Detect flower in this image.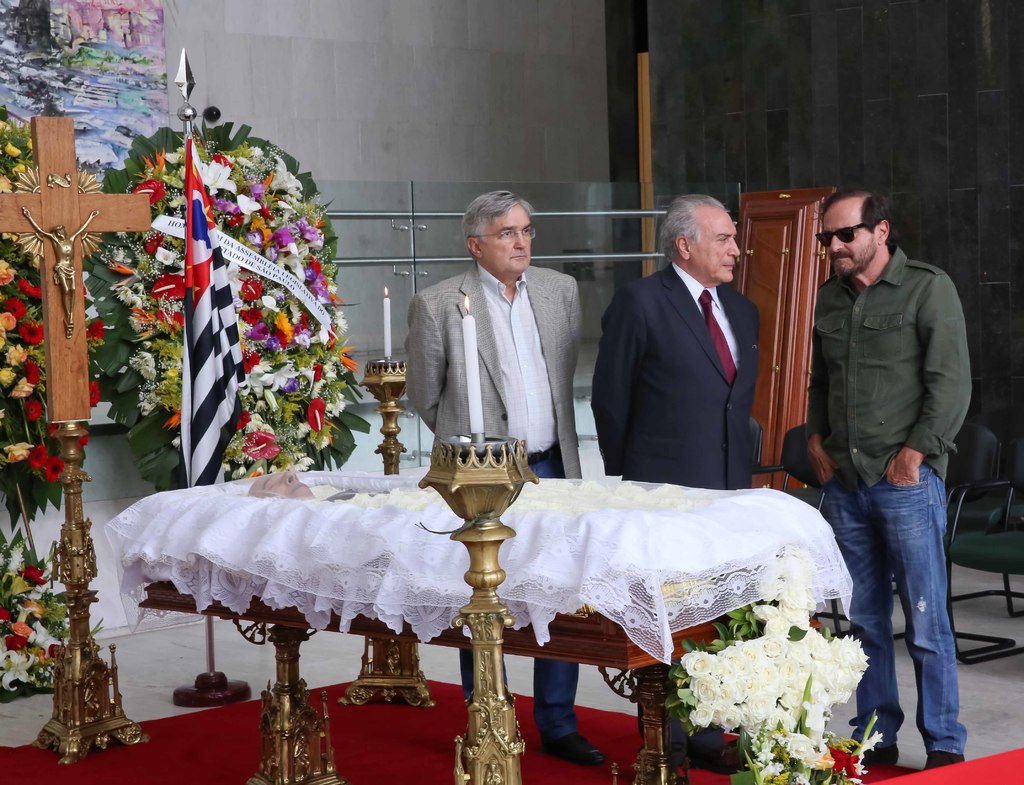
Detection: 51,421,94,451.
